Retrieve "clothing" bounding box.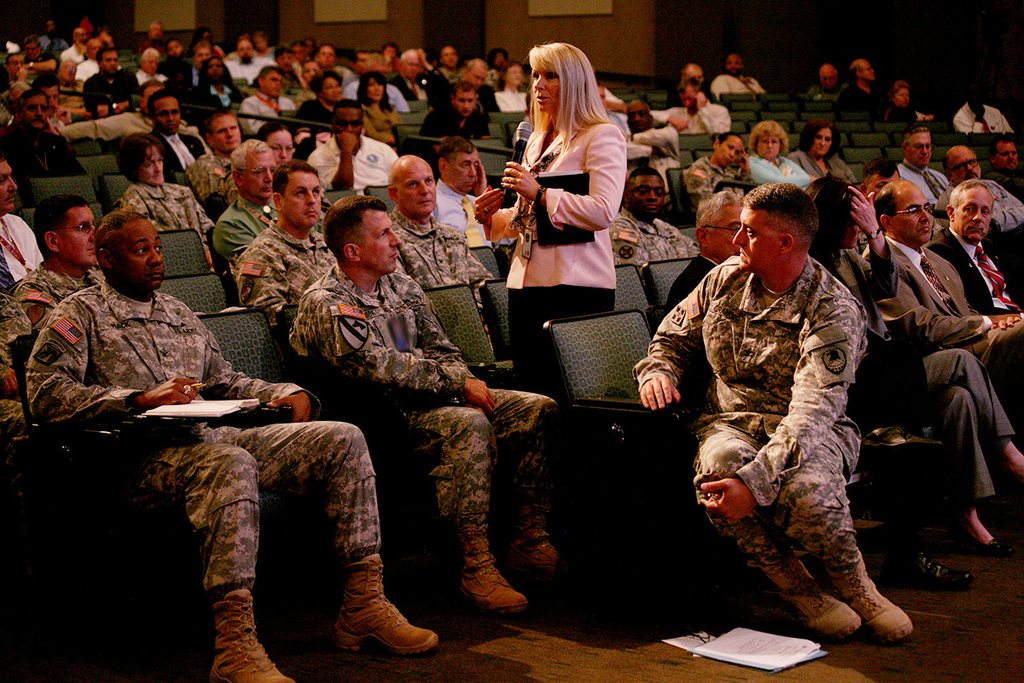
Bounding box: [left=0, top=214, right=48, bottom=272].
